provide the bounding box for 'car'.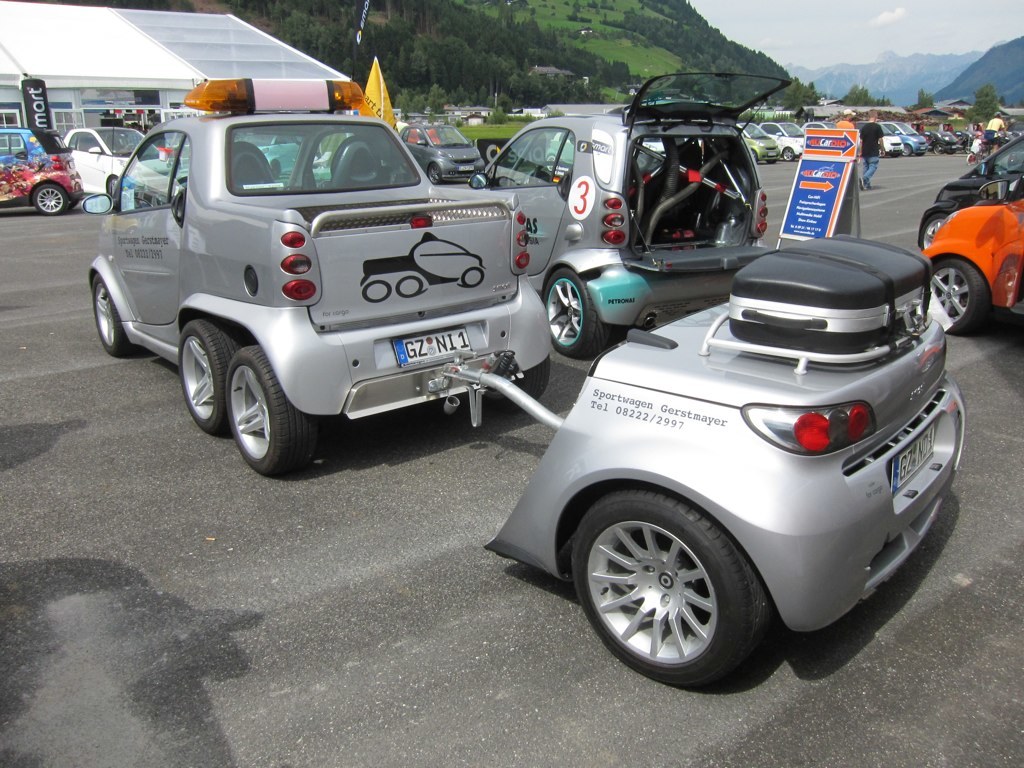
[921,134,1023,251].
